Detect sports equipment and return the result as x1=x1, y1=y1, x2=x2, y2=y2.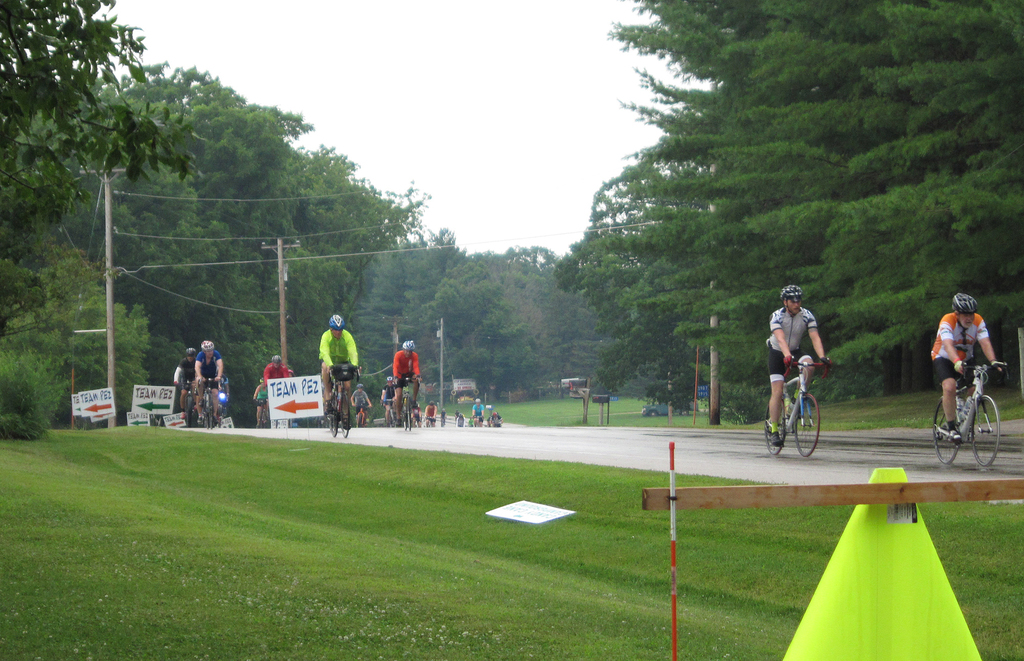
x1=948, y1=293, x2=981, y2=333.
